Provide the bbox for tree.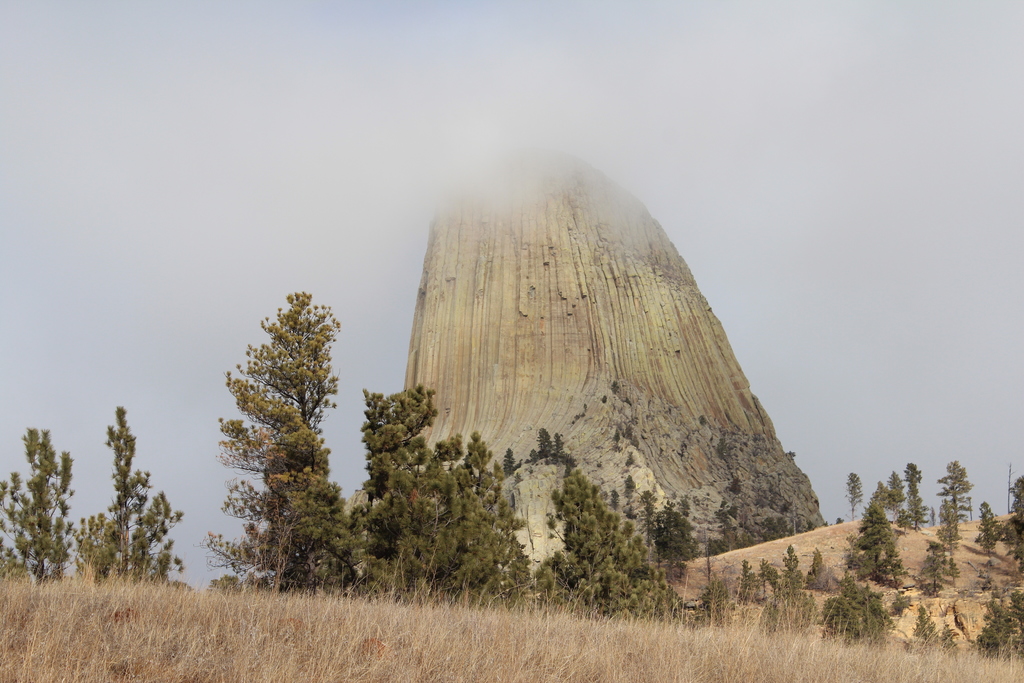
x1=975, y1=501, x2=1005, y2=556.
